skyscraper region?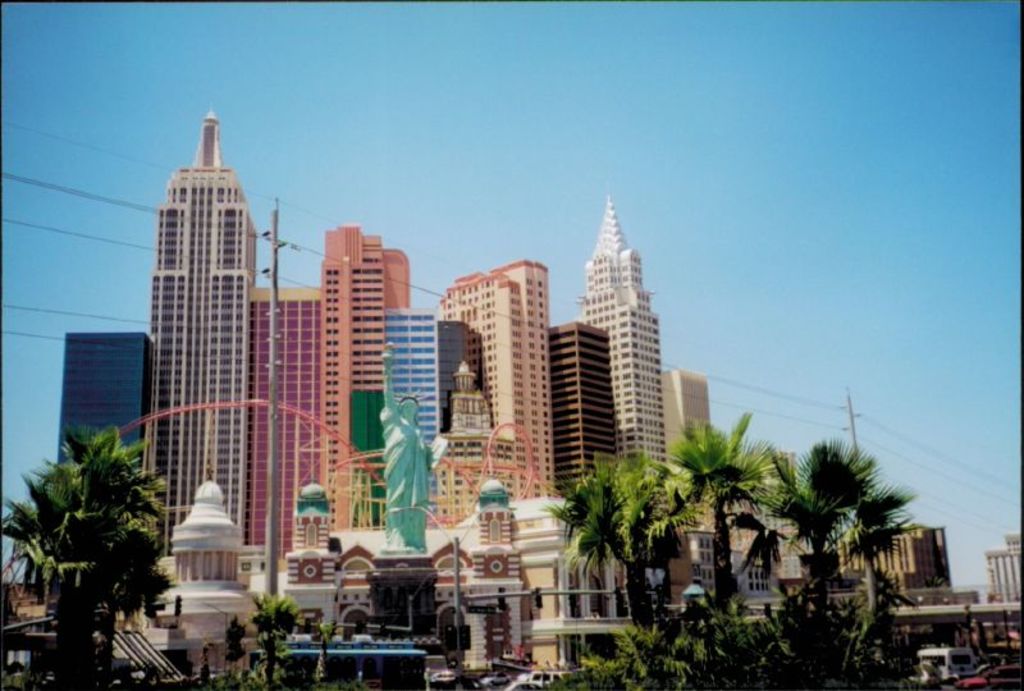
[left=381, top=306, right=472, bottom=512]
